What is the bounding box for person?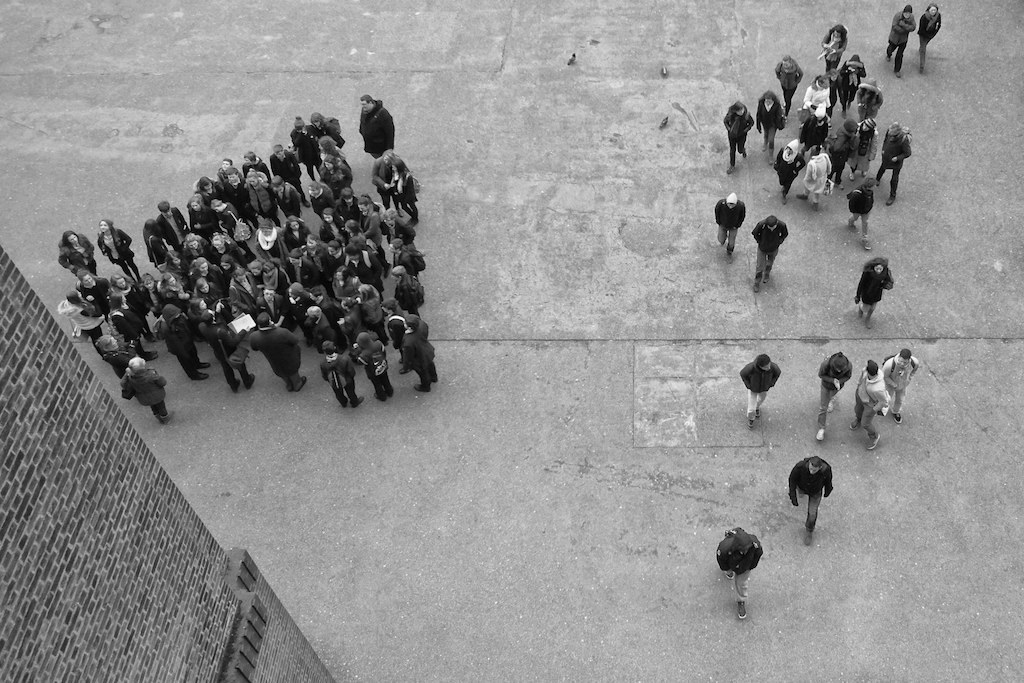
{"left": 853, "top": 360, "right": 886, "bottom": 445}.
